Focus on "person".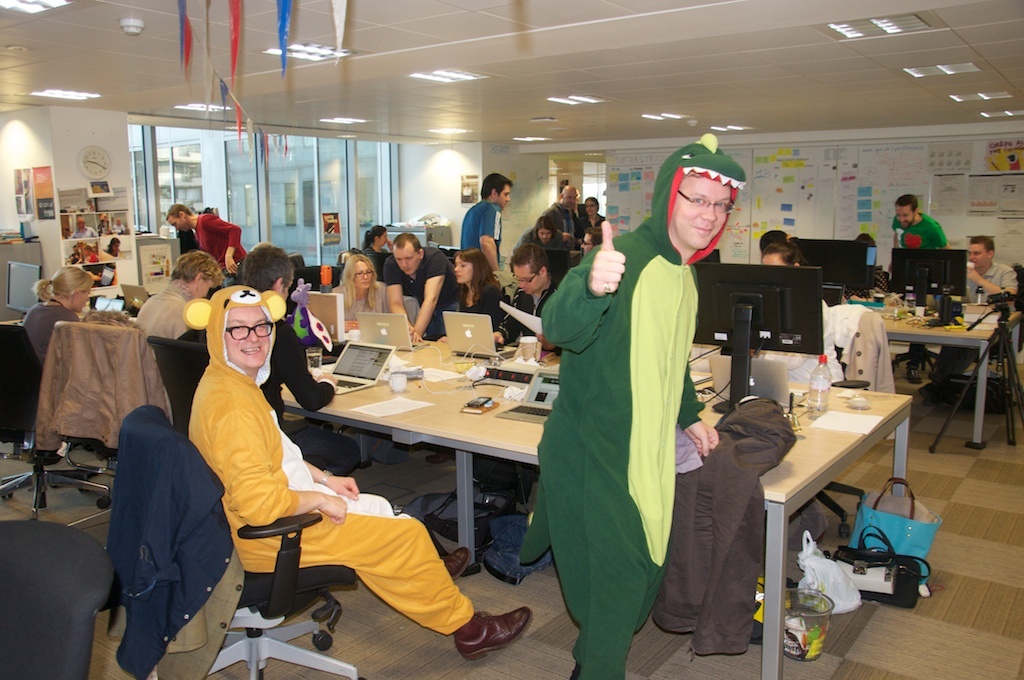
Focused at pyautogui.locateOnScreen(556, 151, 750, 664).
